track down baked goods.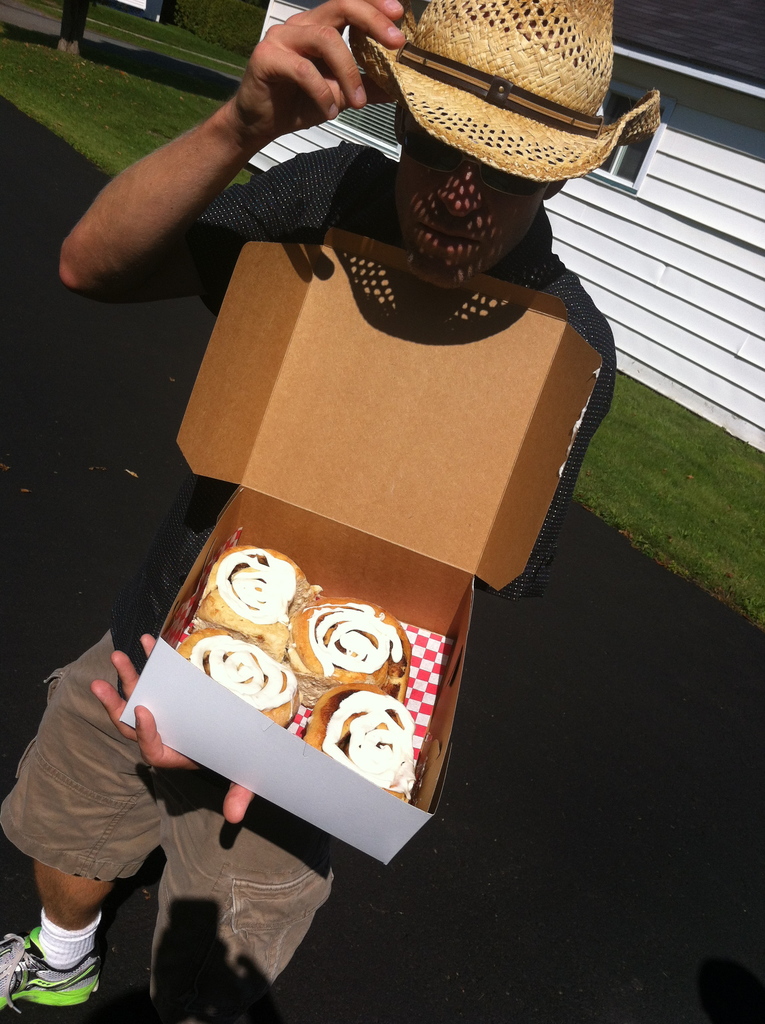
Tracked to {"x1": 298, "y1": 681, "x2": 421, "y2": 805}.
